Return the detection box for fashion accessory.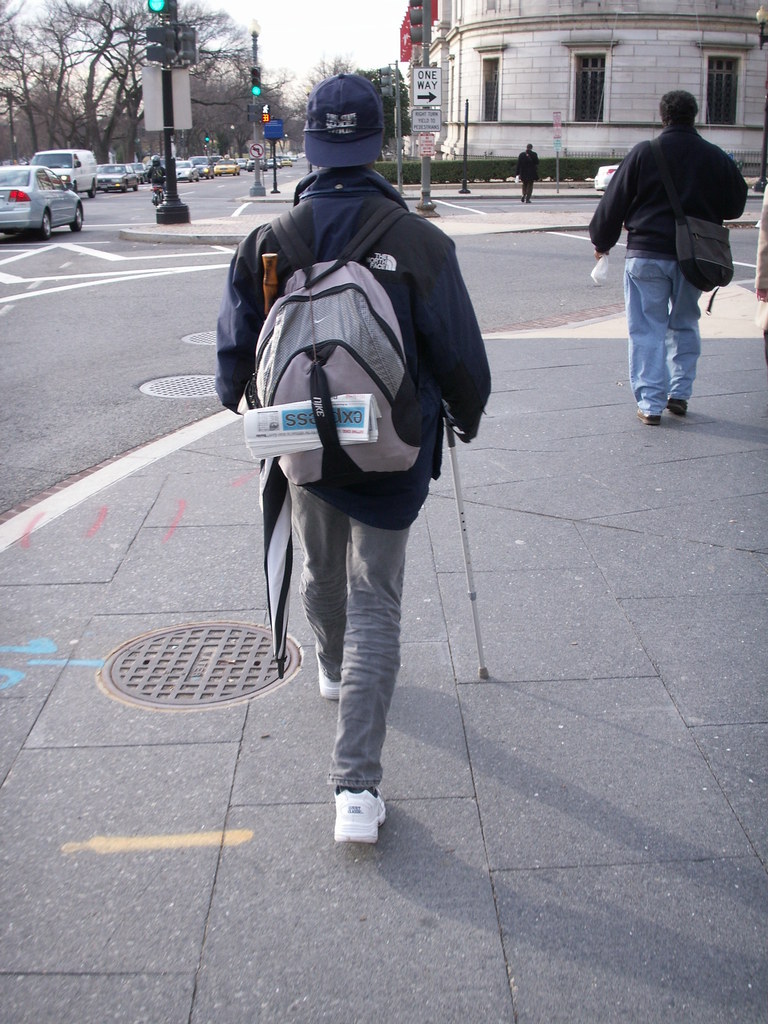
298:76:383:171.
